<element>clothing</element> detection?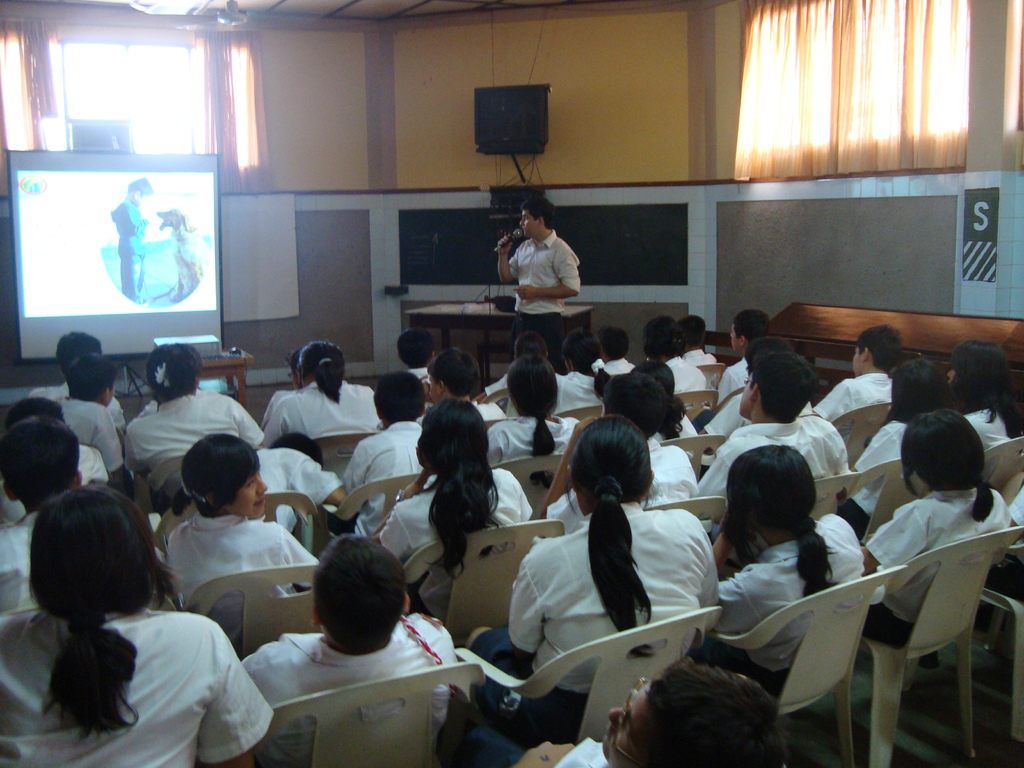
166:513:319:643
